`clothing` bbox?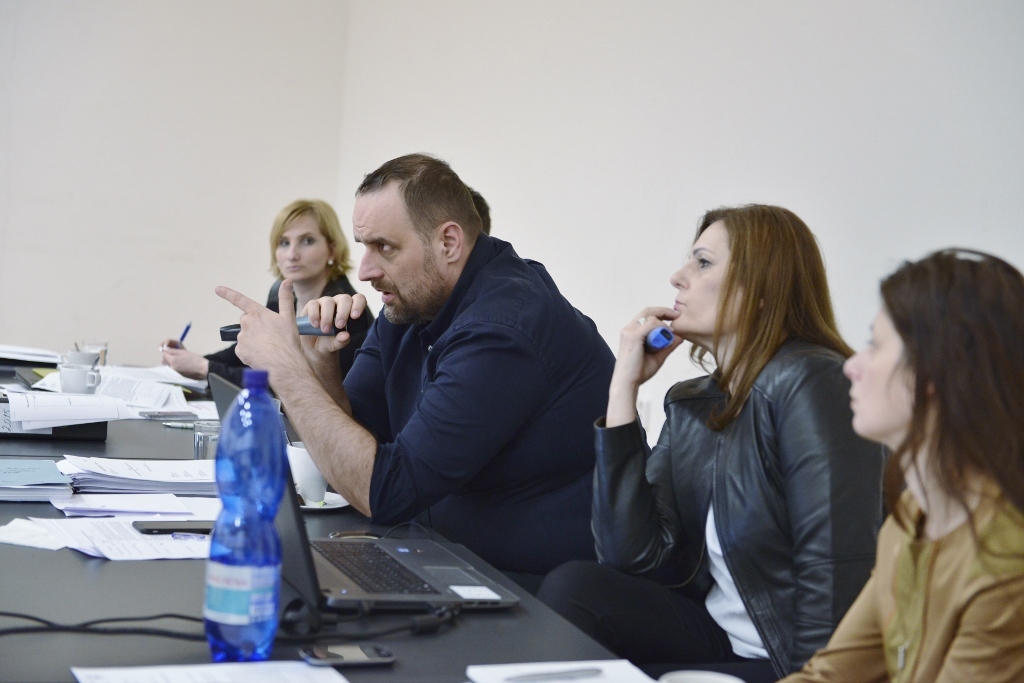
bbox=[621, 275, 892, 682]
